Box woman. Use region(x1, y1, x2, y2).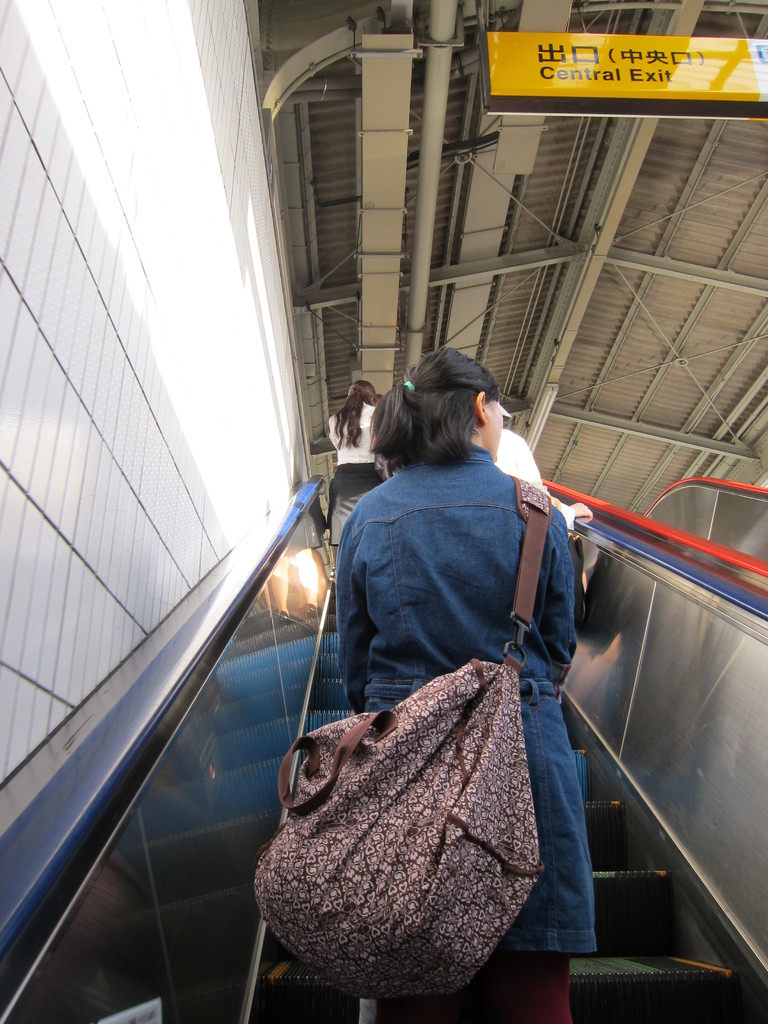
region(336, 349, 579, 1023).
